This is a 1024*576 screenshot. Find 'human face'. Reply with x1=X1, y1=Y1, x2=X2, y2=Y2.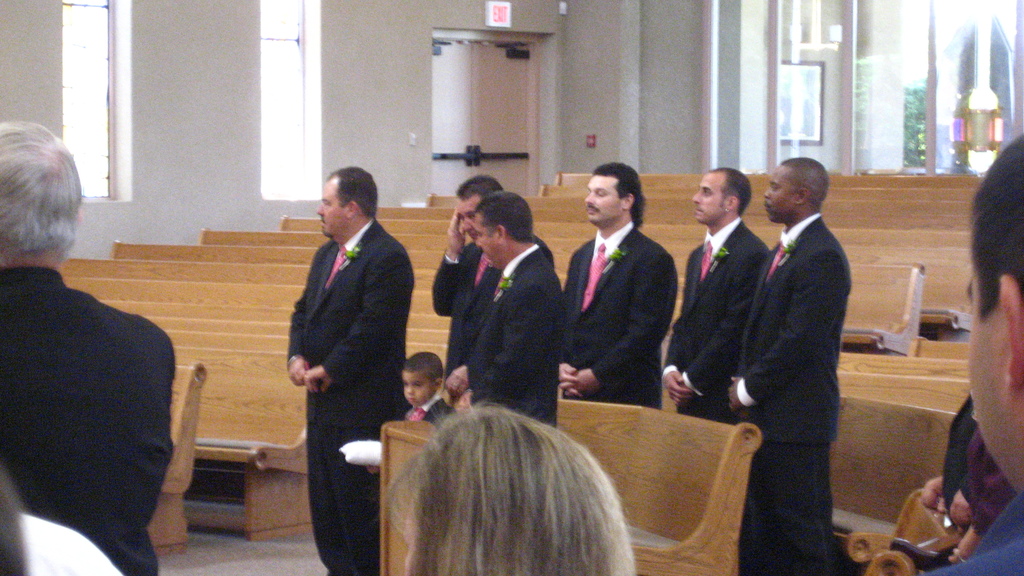
x1=585, y1=177, x2=619, y2=220.
